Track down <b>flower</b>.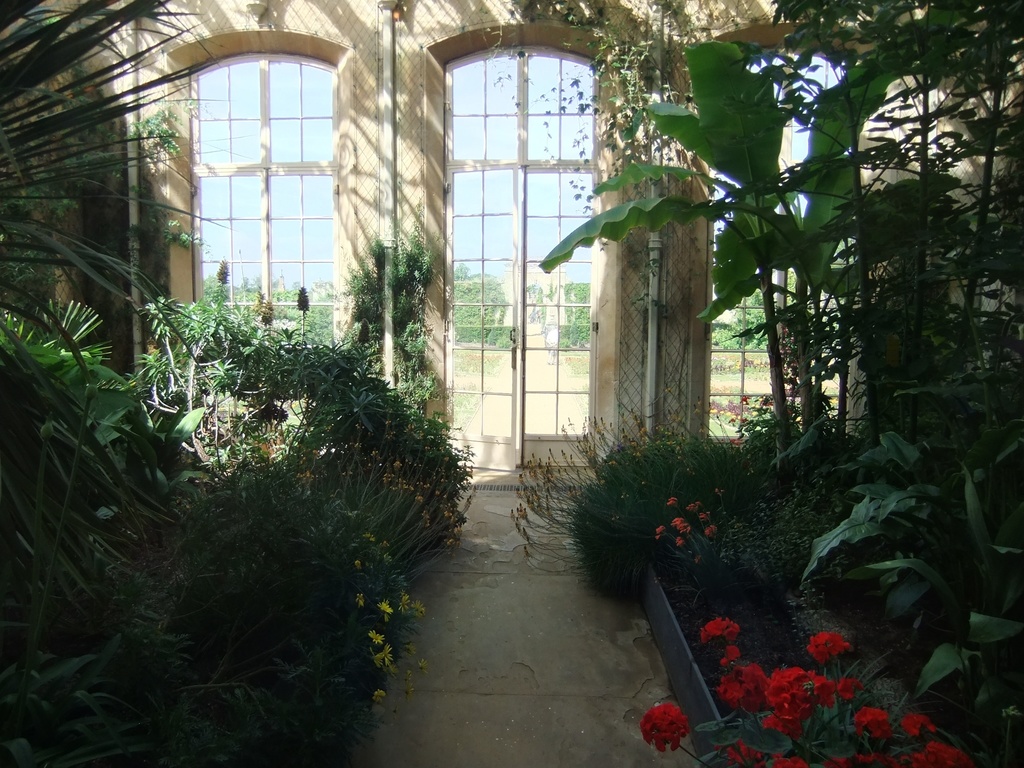
Tracked to detection(640, 701, 692, 750).
